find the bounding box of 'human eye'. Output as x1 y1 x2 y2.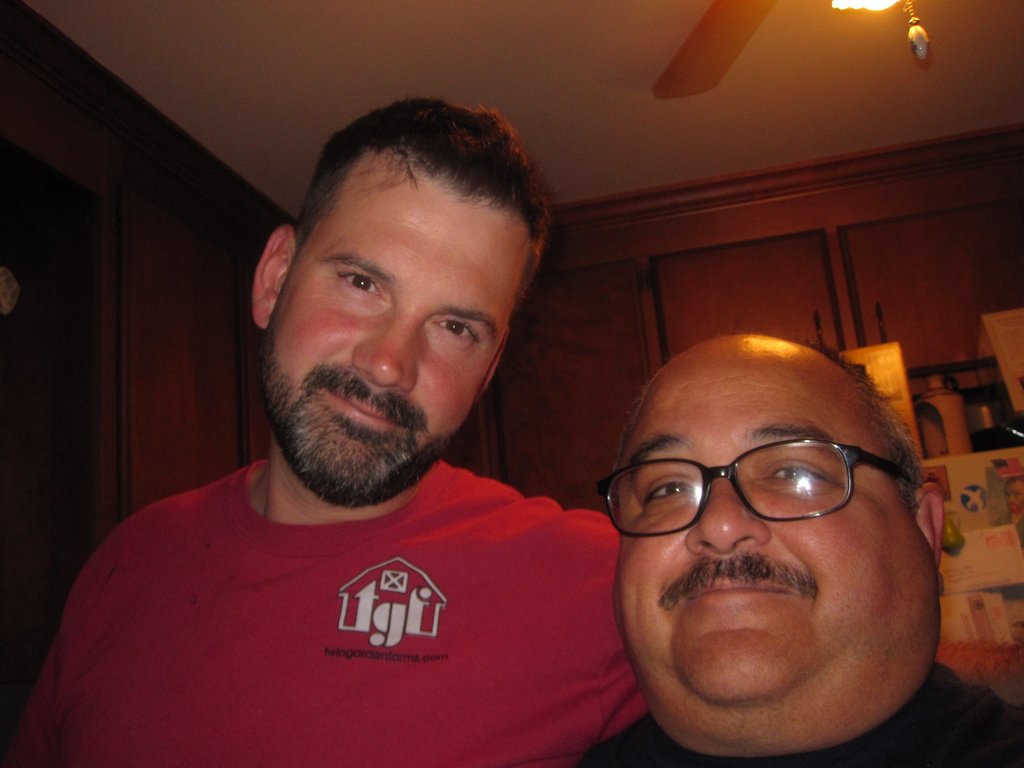
422 319 489 351.
